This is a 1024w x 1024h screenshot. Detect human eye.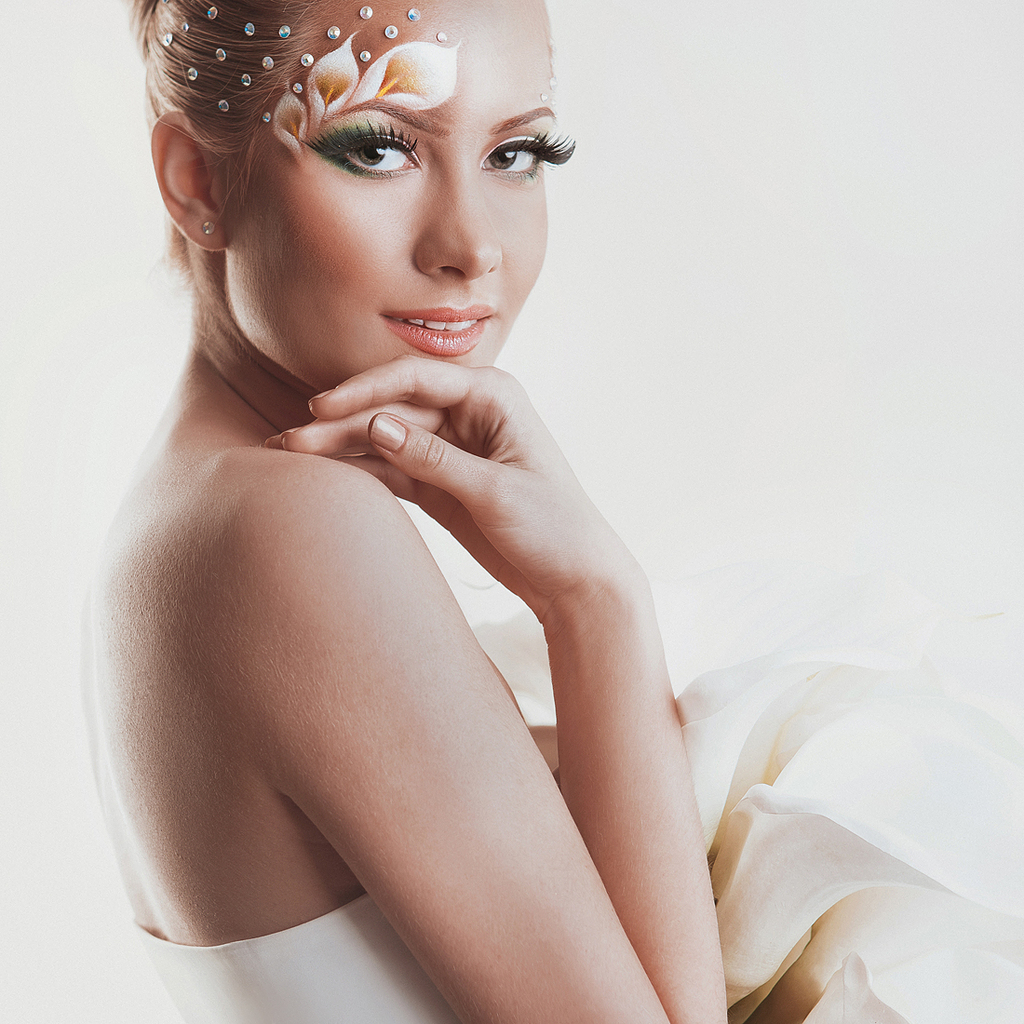
box(303, 116, 421, 179).
